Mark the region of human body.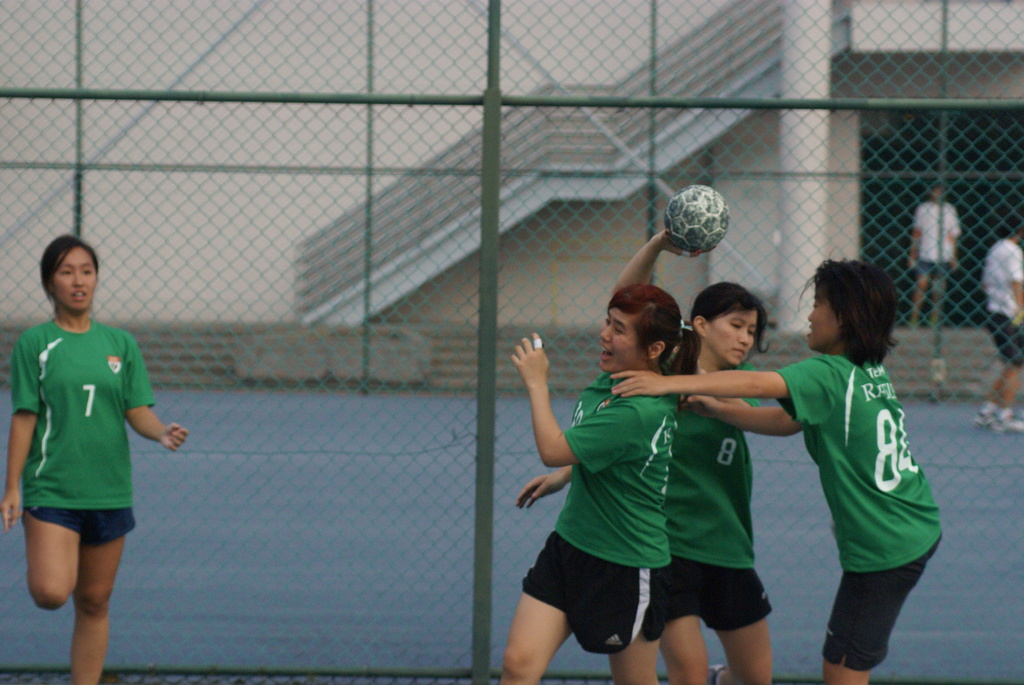
Region: bbox=[0, 236, 187, 684].
